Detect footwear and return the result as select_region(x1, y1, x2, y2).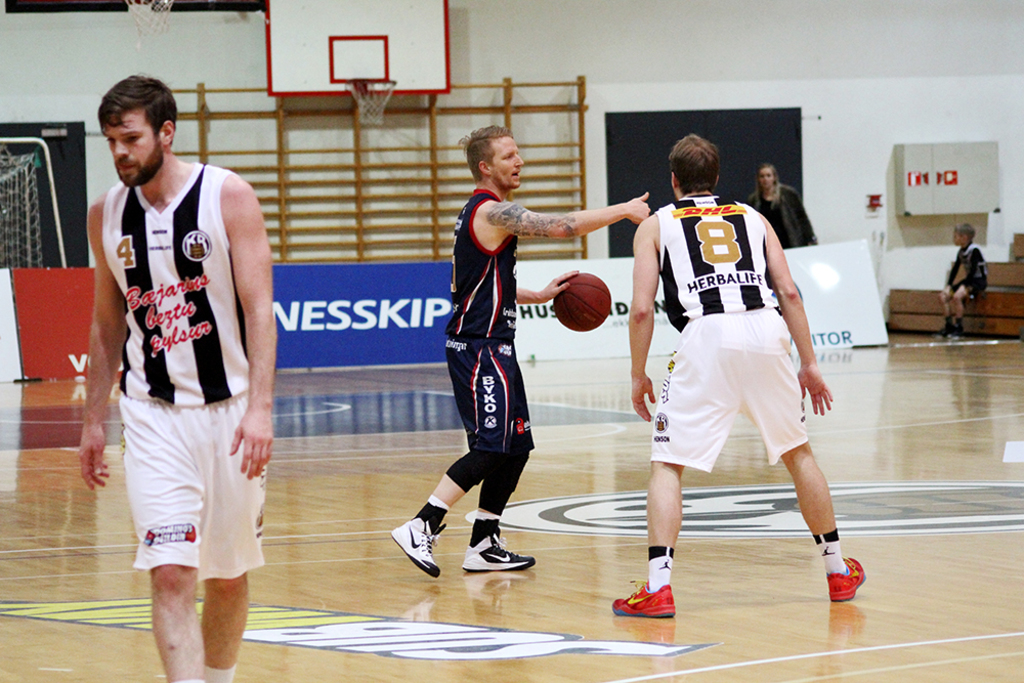
select_region(934, 324, 948, 339).
